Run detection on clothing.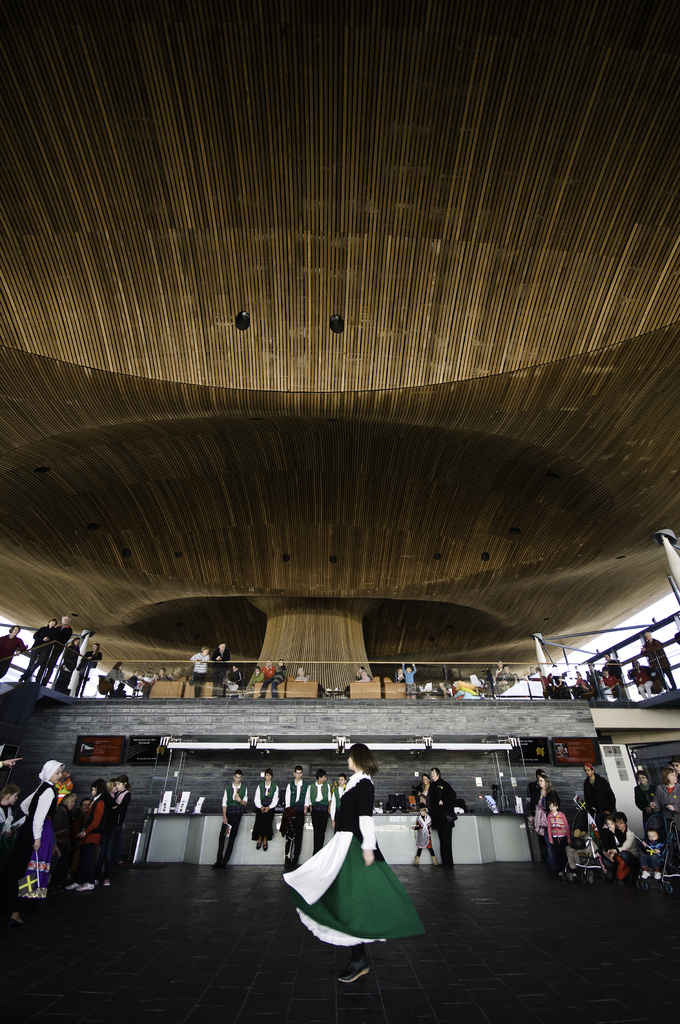
Result: l=289, t=792, r=420, b=950.
